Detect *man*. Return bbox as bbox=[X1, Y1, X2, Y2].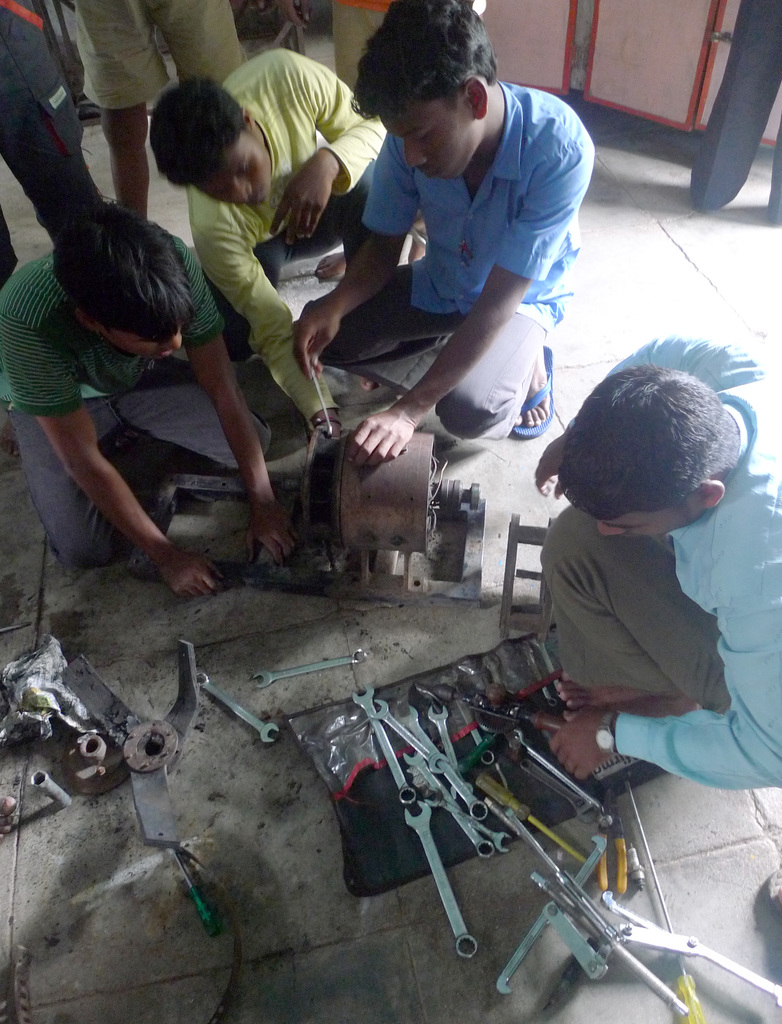
bbox=[527, 323, 781, 790].
